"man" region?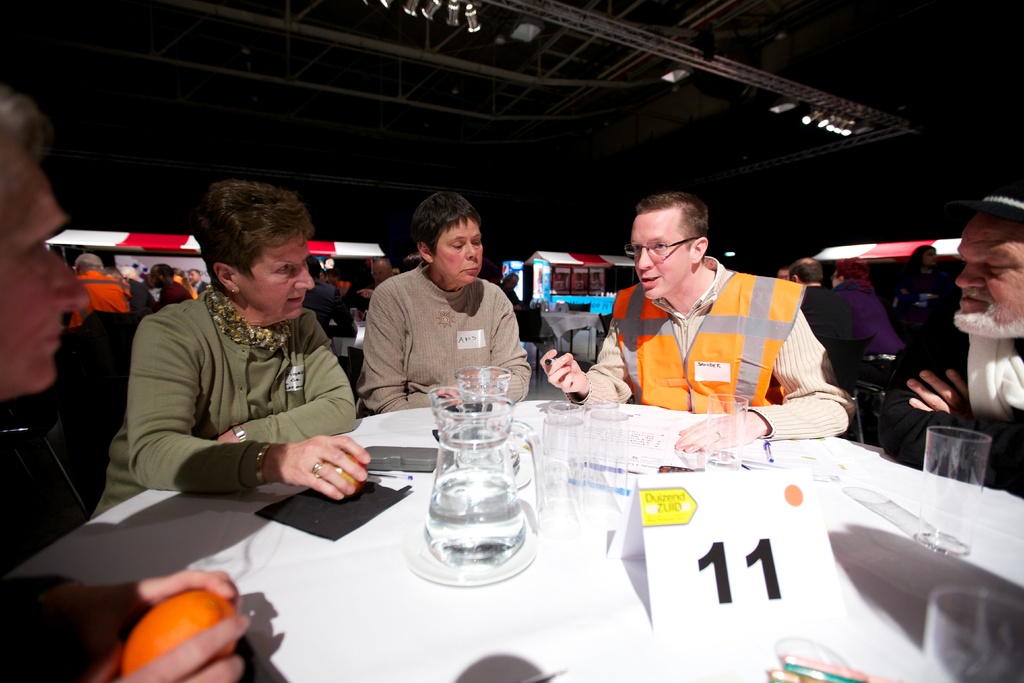
rect(152, 263, 197, 311)
